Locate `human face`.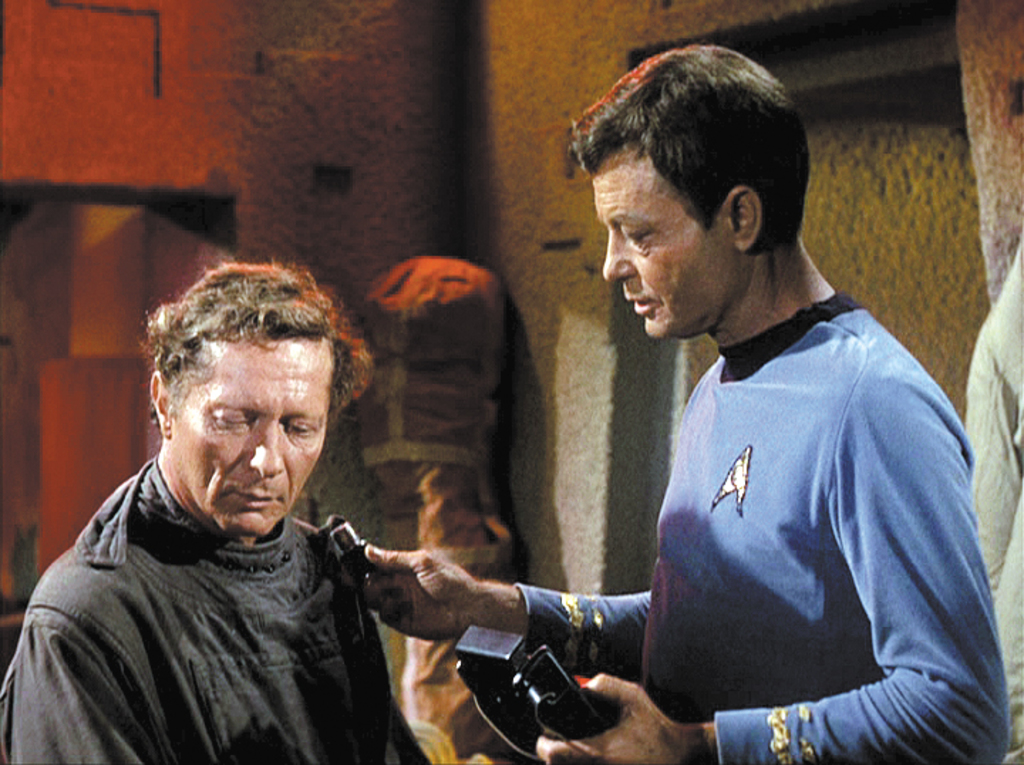
Bounding box: x1=178, y1=327, x2=336, y2=535.
